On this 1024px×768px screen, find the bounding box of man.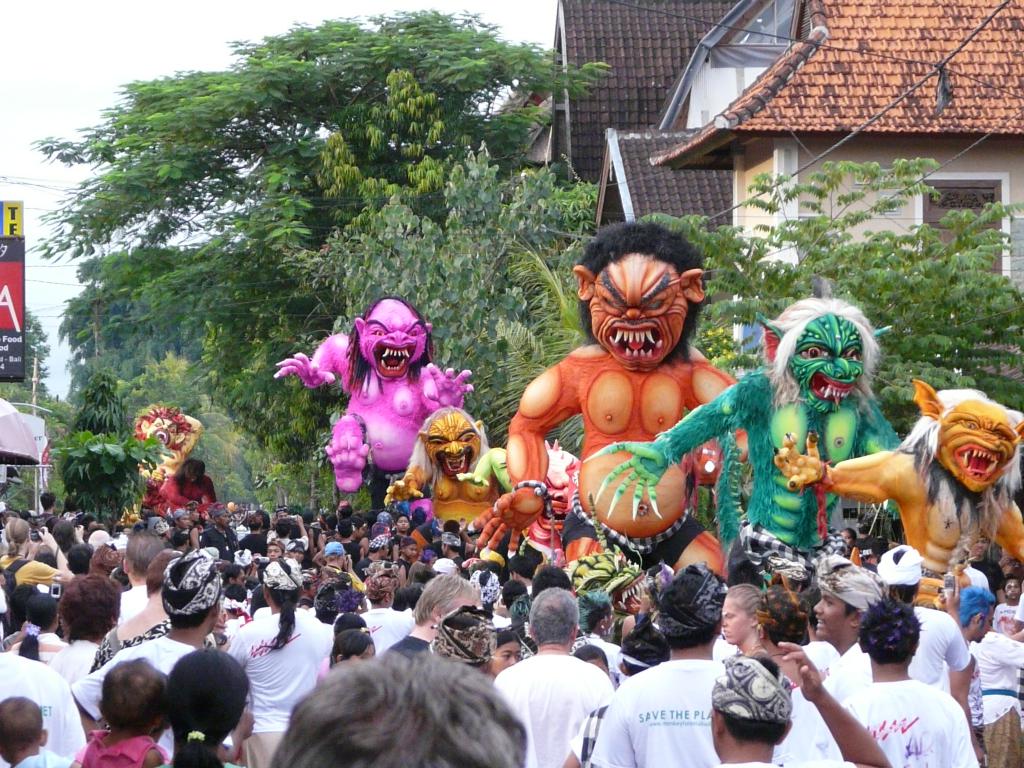
Bounding box: 584 570 788 767.
